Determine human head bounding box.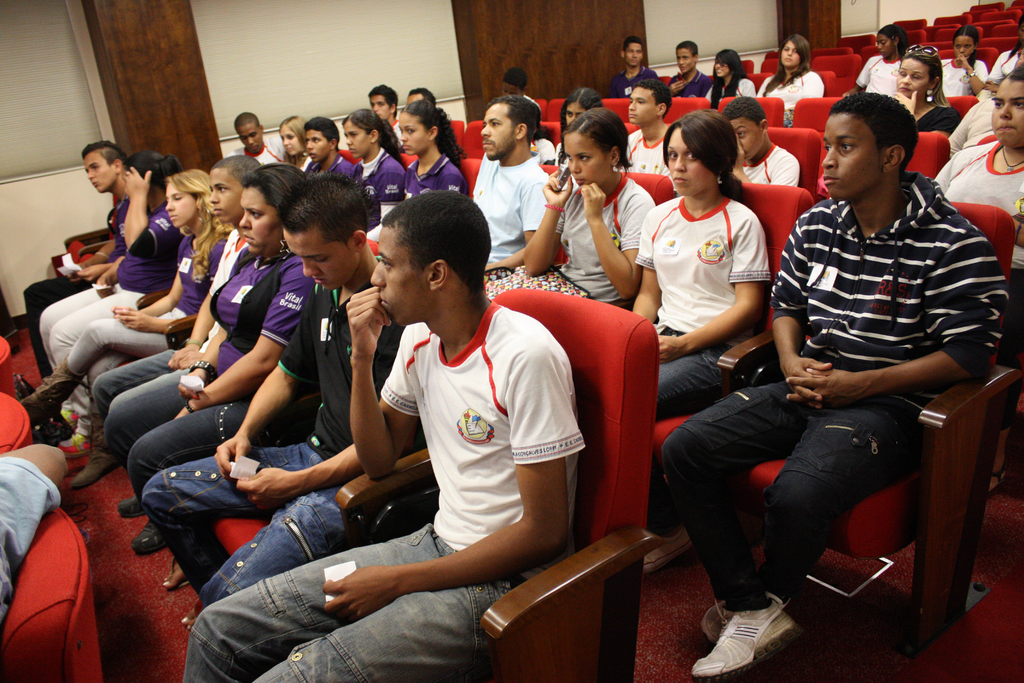
Determined: box(825, 86, 935, 201).
